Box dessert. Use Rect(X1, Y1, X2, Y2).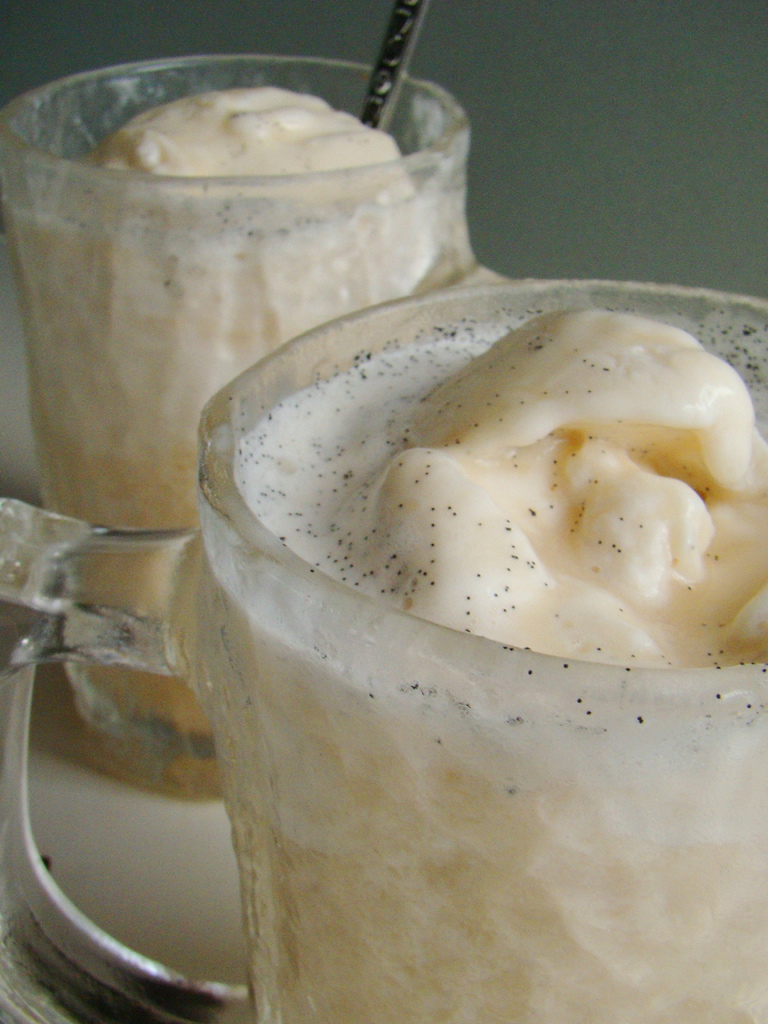
Rect(73, 332, 746, 986).
